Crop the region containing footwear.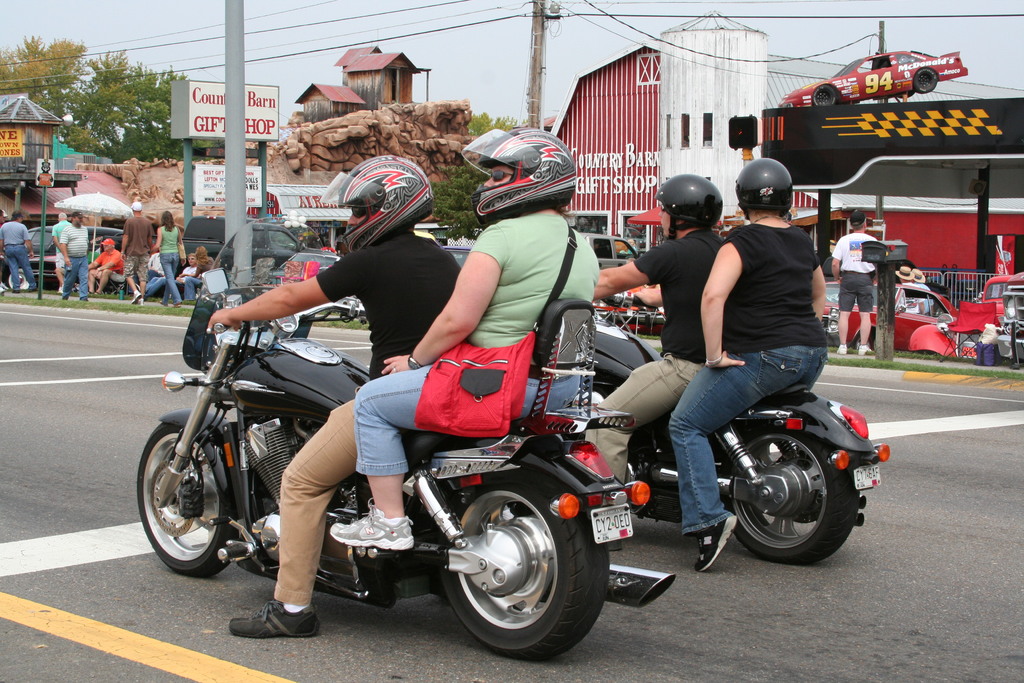
Crop region: detection(31, 286, 37, 294).
